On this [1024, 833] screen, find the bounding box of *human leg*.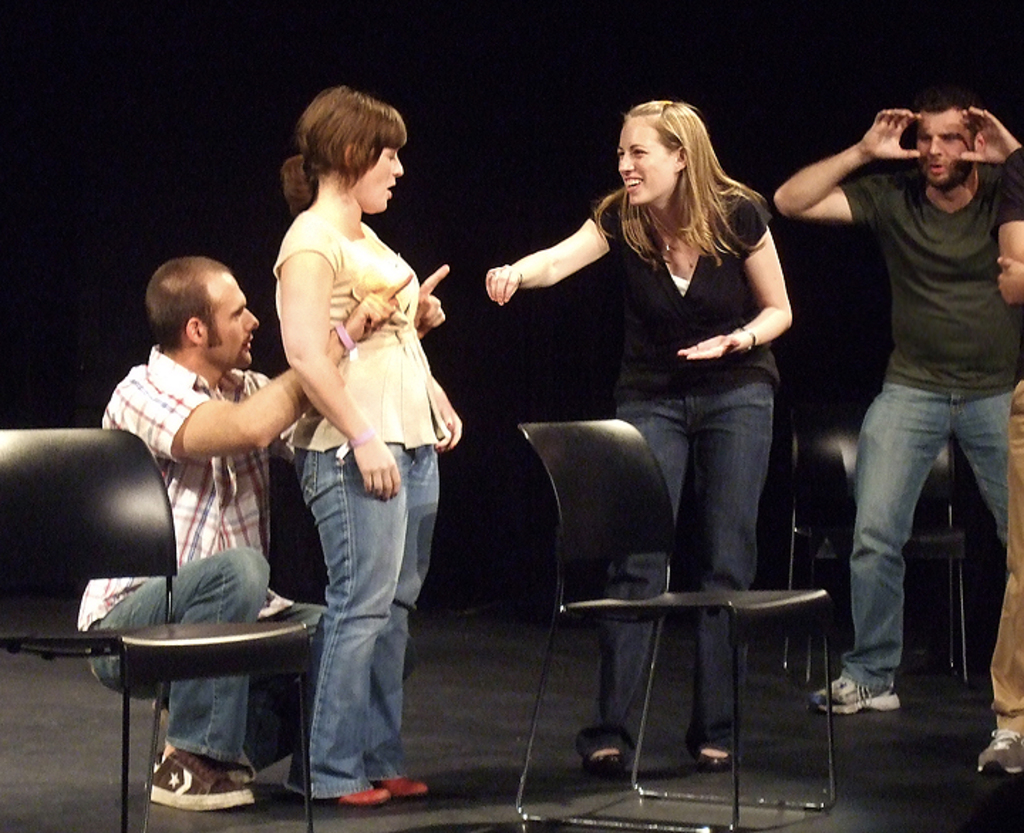
Bounding box: rect(82, 546, 272, 812).
